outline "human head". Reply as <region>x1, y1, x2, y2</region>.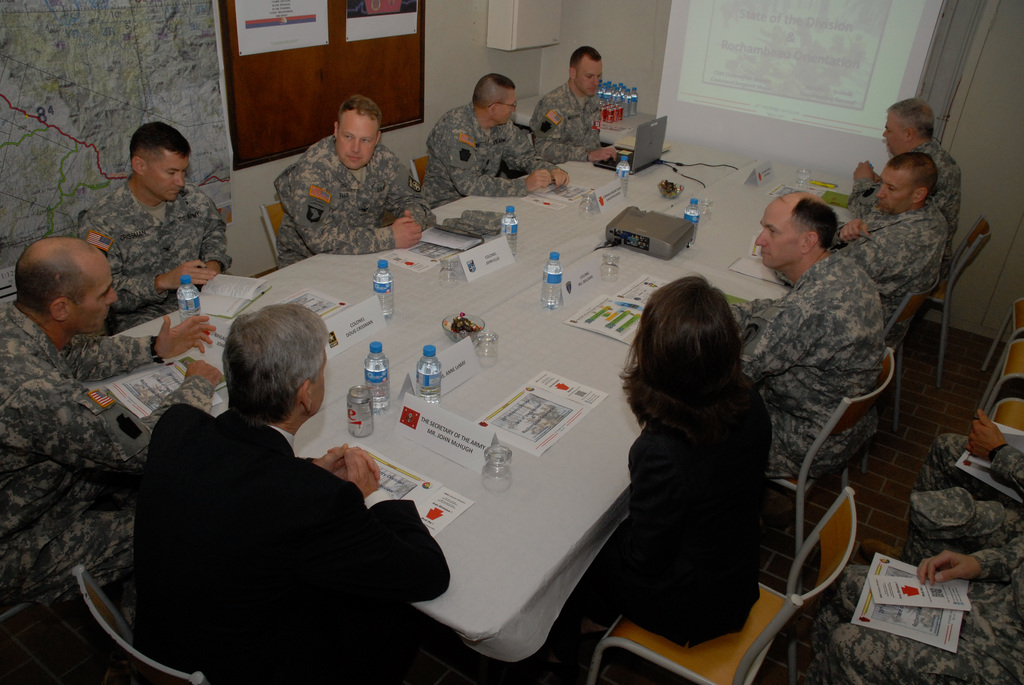
<region>876, 148, 938, 216</region>.
